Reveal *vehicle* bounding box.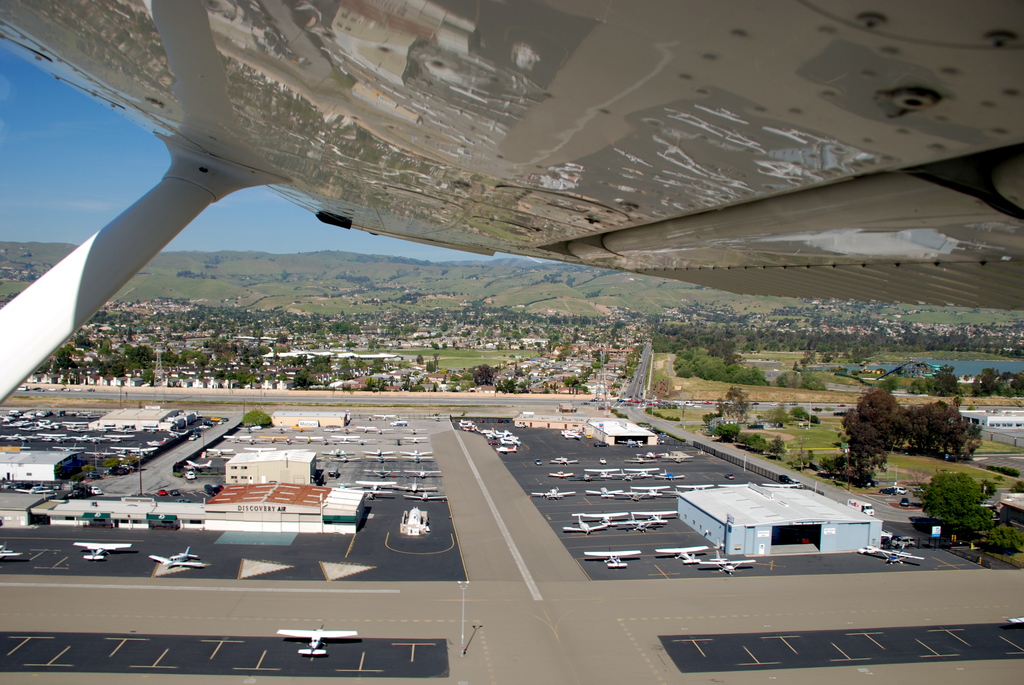
Revealed: bbox=(367, 446, 394, 462).
